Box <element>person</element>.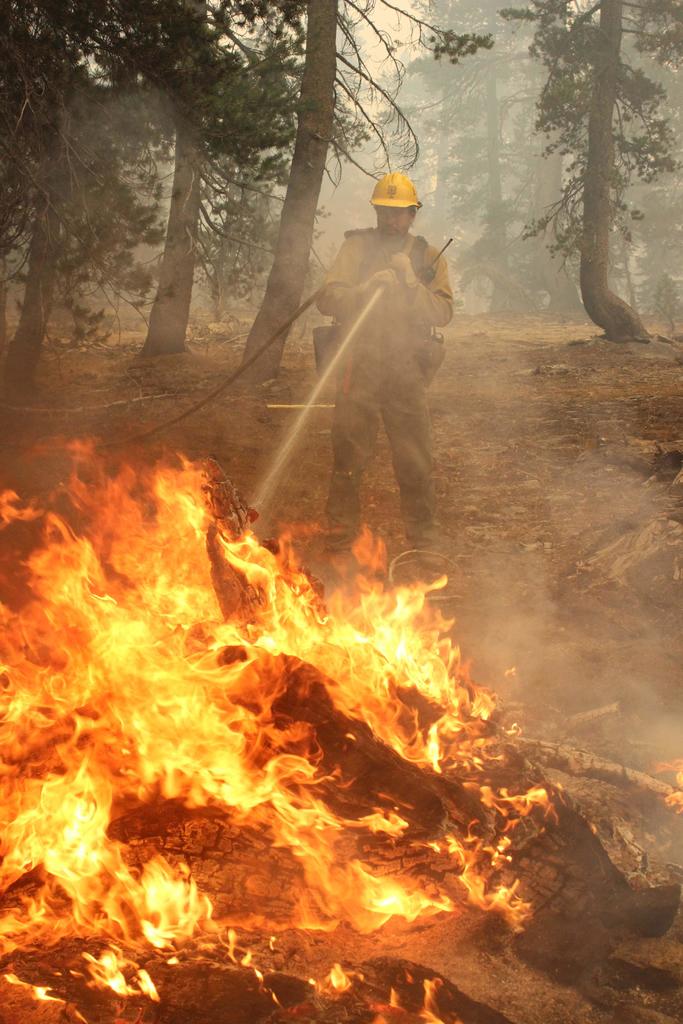
Rect(313, 176, 468, 610).
